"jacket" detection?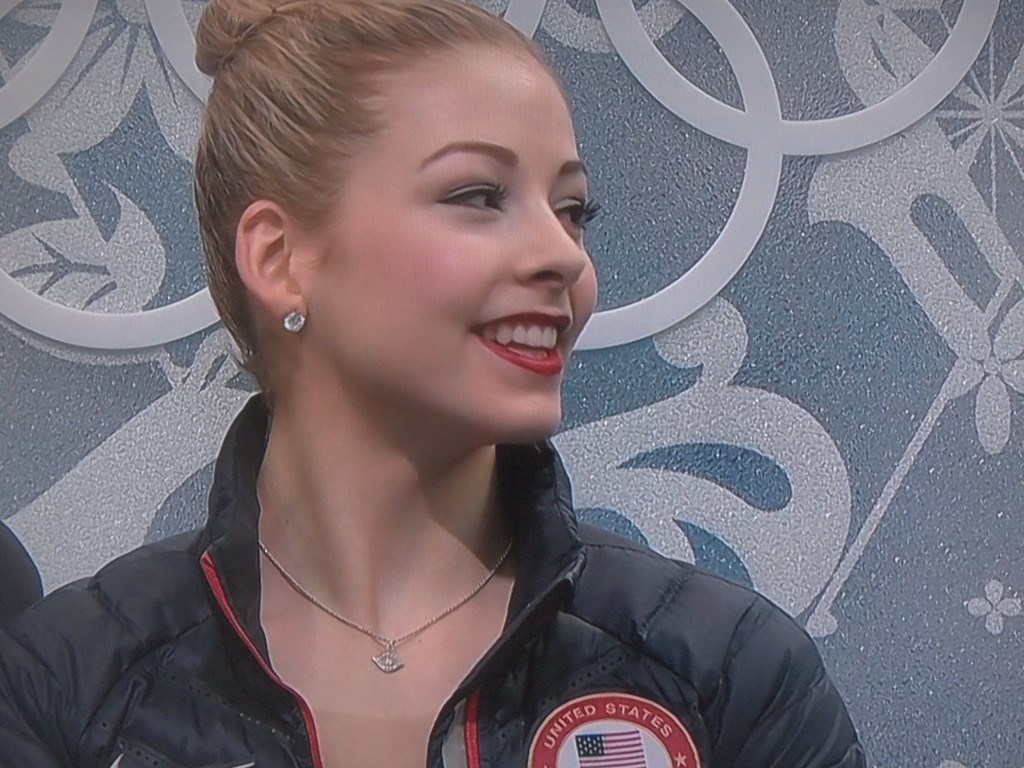
<box>133,450,851,767</box>
